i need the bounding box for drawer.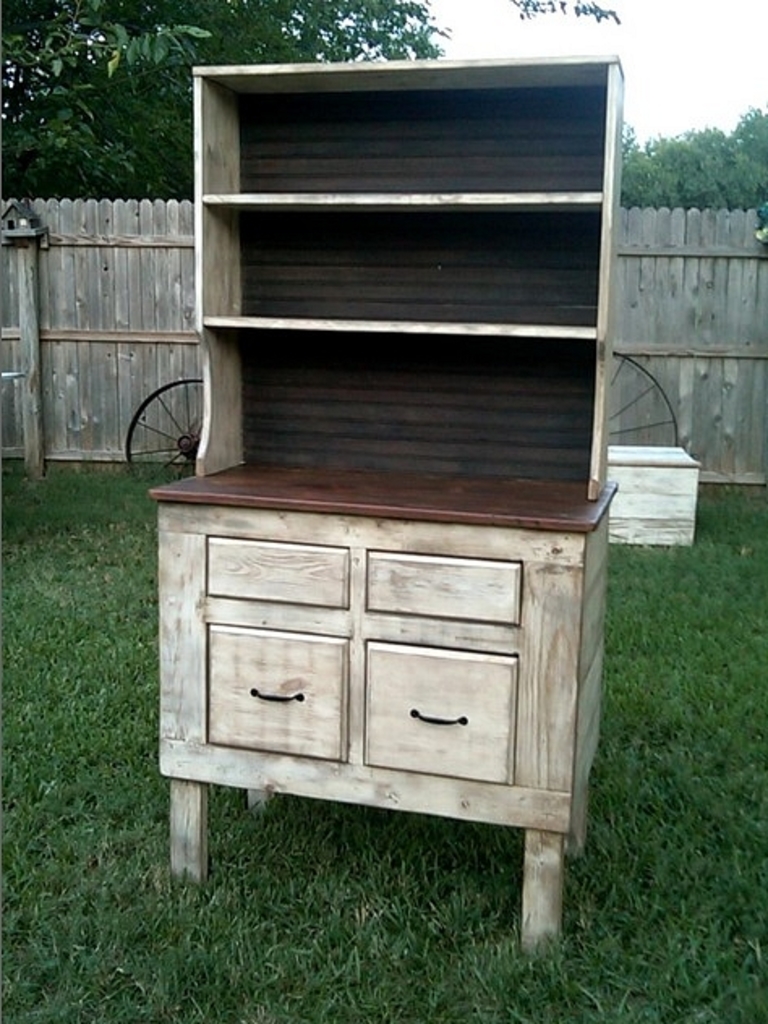
Here it is: locate(361, 551, 518, 625).
